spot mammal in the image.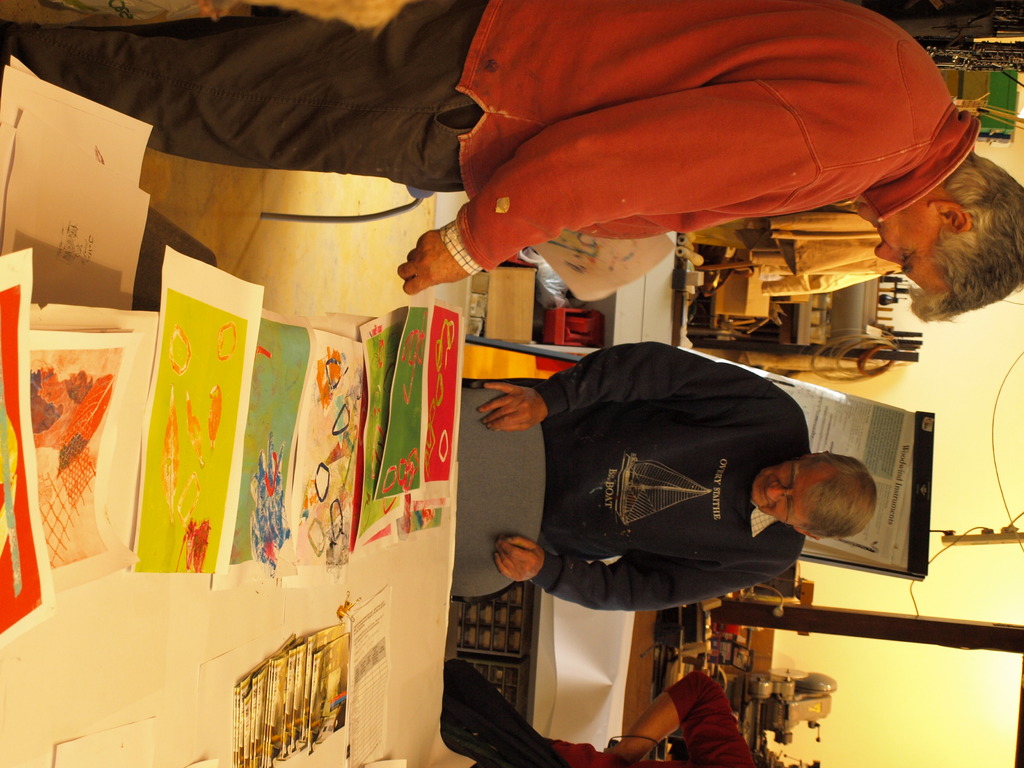
mammal found at <region>0, 0, 1021, 300</region>.
